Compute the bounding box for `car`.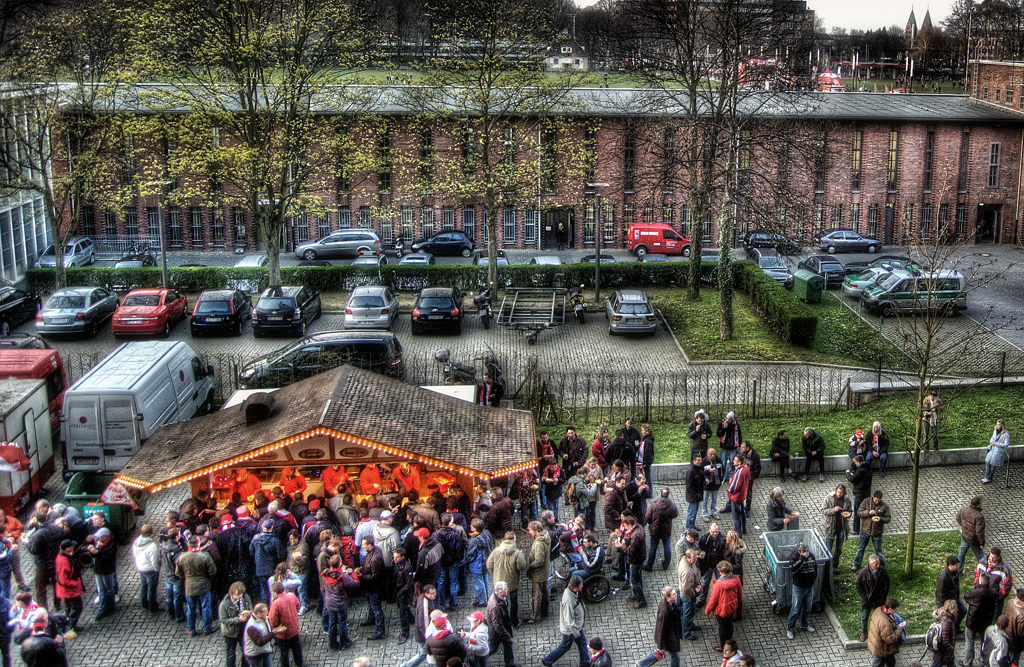
l=25, t=275, r=114, b=337.
